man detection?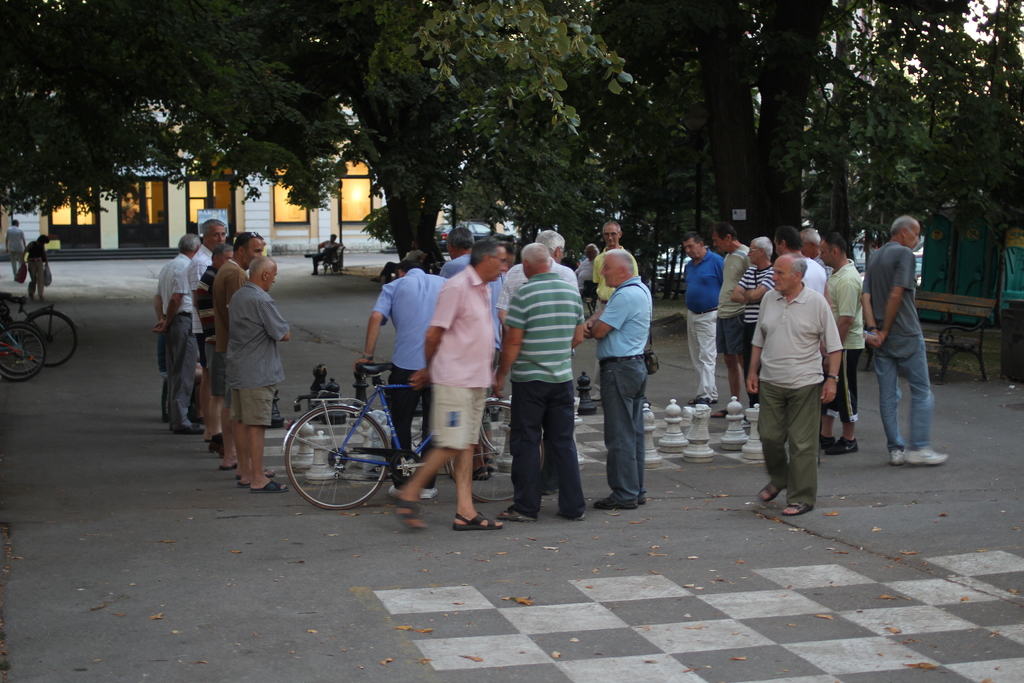
[x1=301, y1=234, x2=335, y2=272]
